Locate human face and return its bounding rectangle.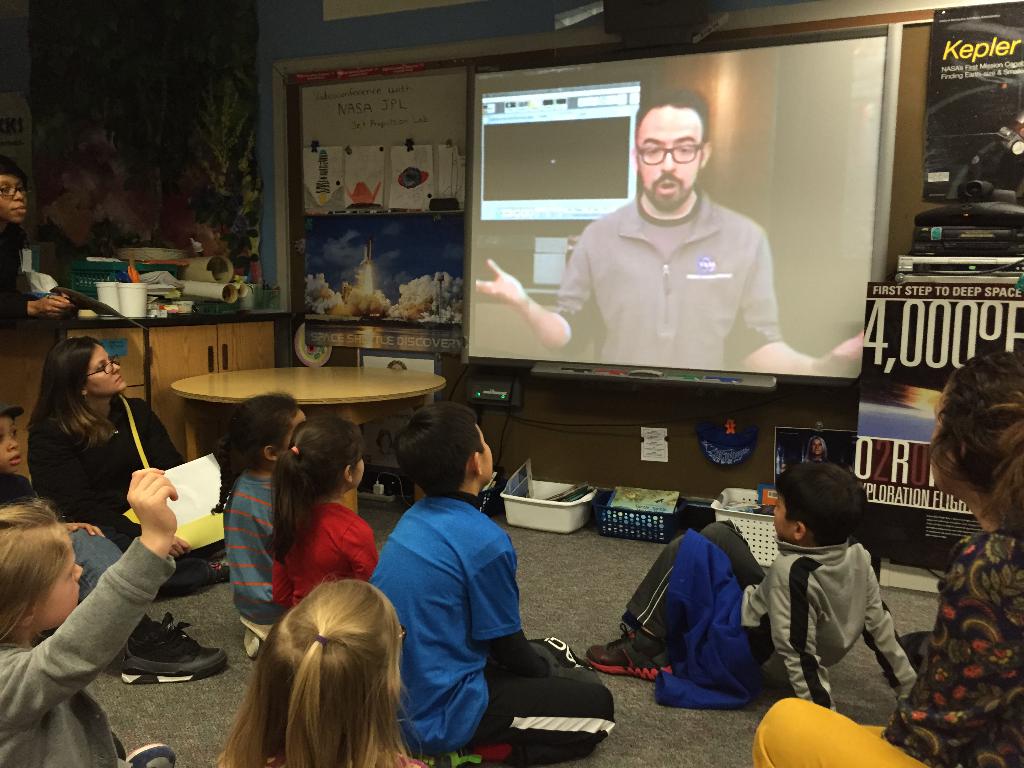
locate(771, 483, 797, 540).
